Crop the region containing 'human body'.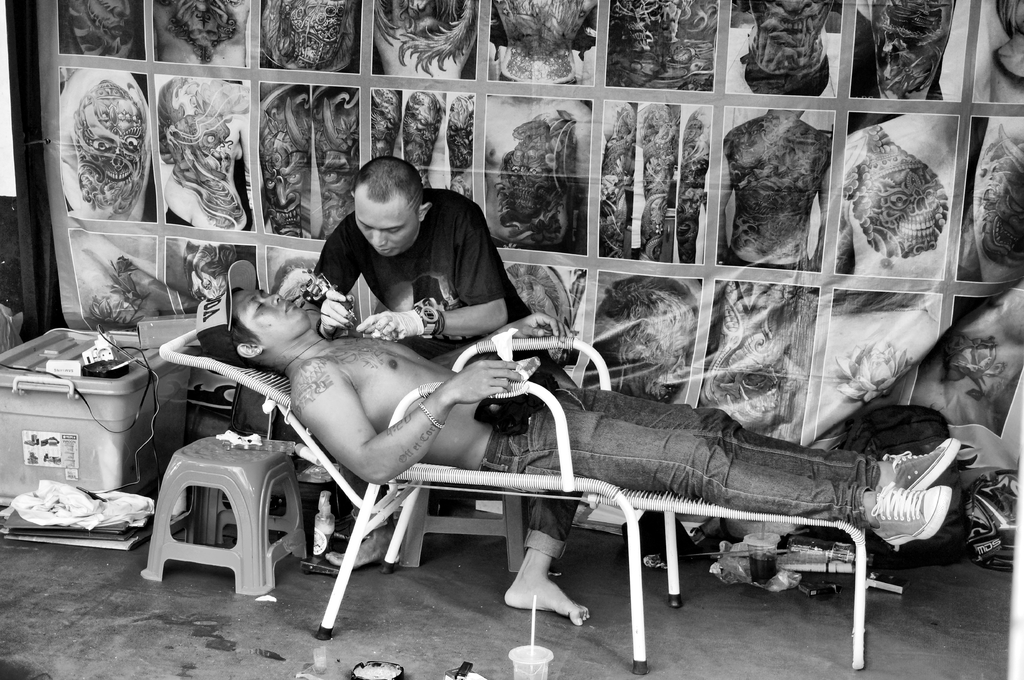
Crop region: region(287, 156, 544, 377).
